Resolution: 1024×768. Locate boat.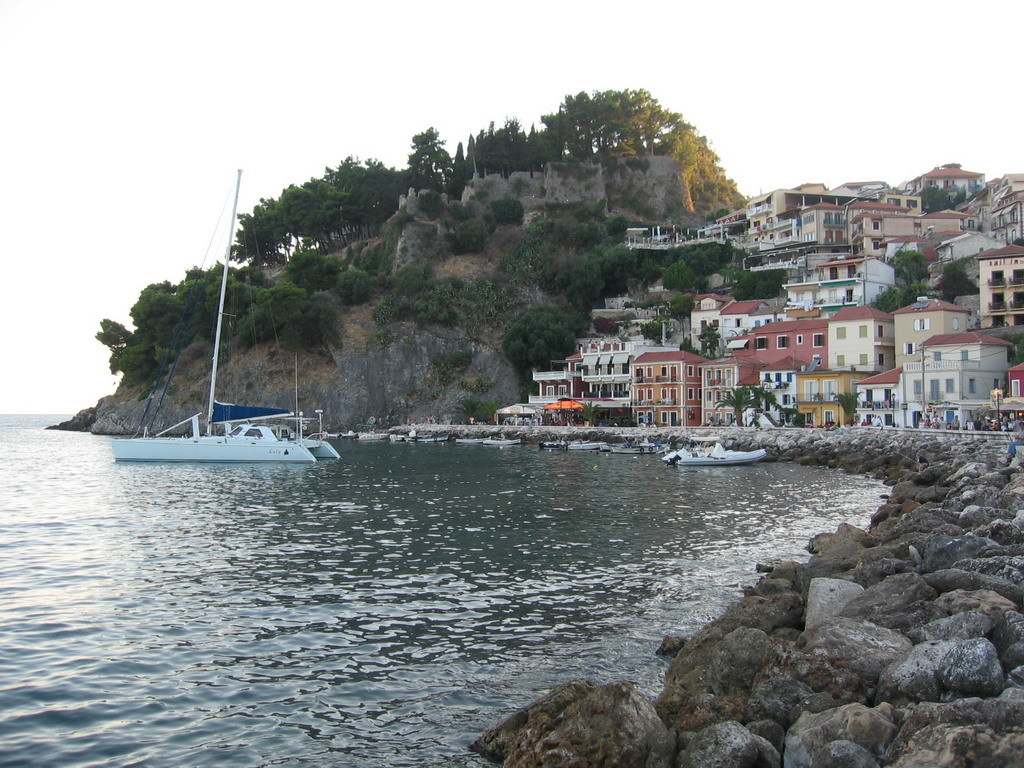
[325,430,341,442].
